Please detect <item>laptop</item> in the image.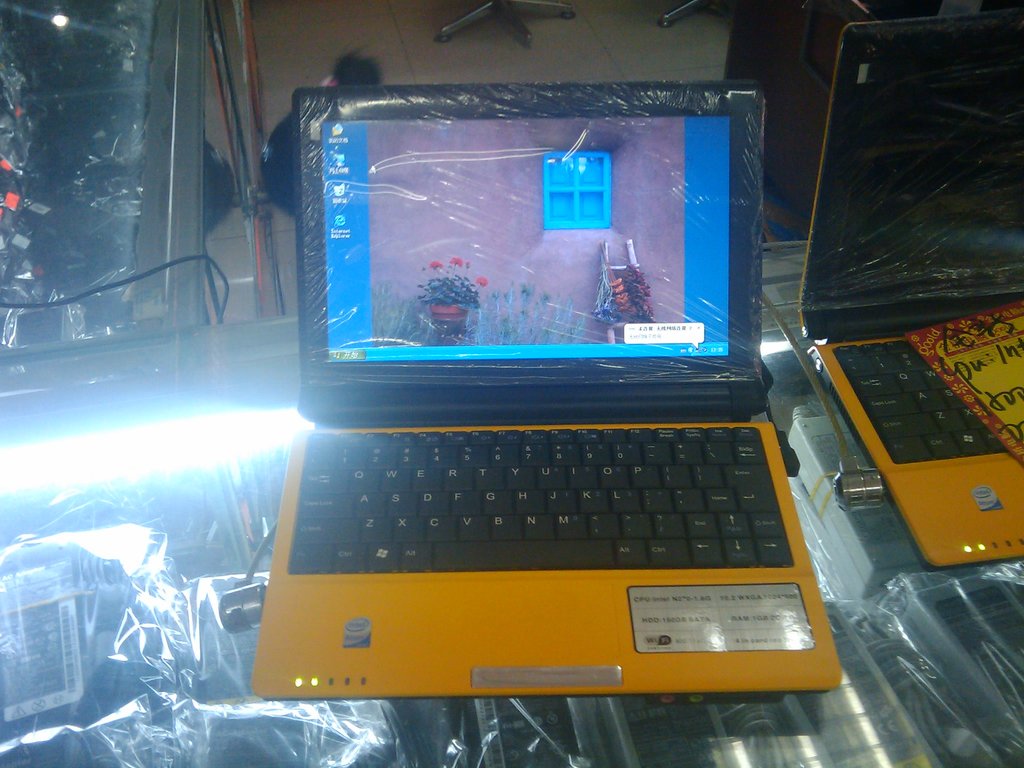
<box>273,108,842,713</box>.
